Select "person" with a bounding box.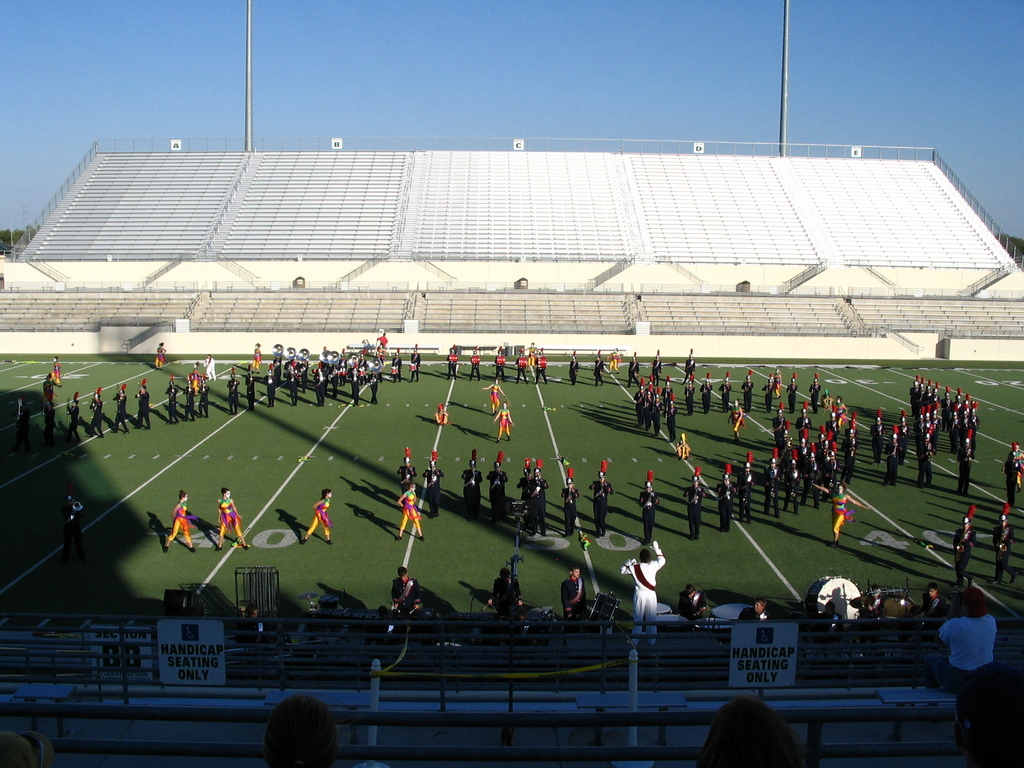
<region>398, 450, 415, 488</region>.
